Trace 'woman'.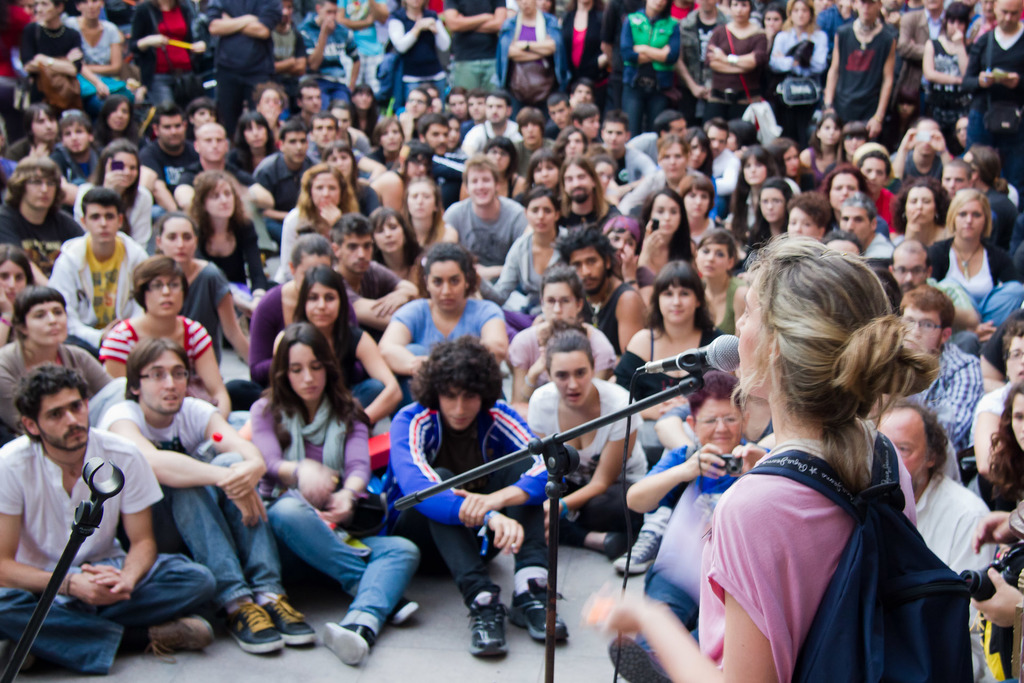
Traced to 899/177/957/250.
